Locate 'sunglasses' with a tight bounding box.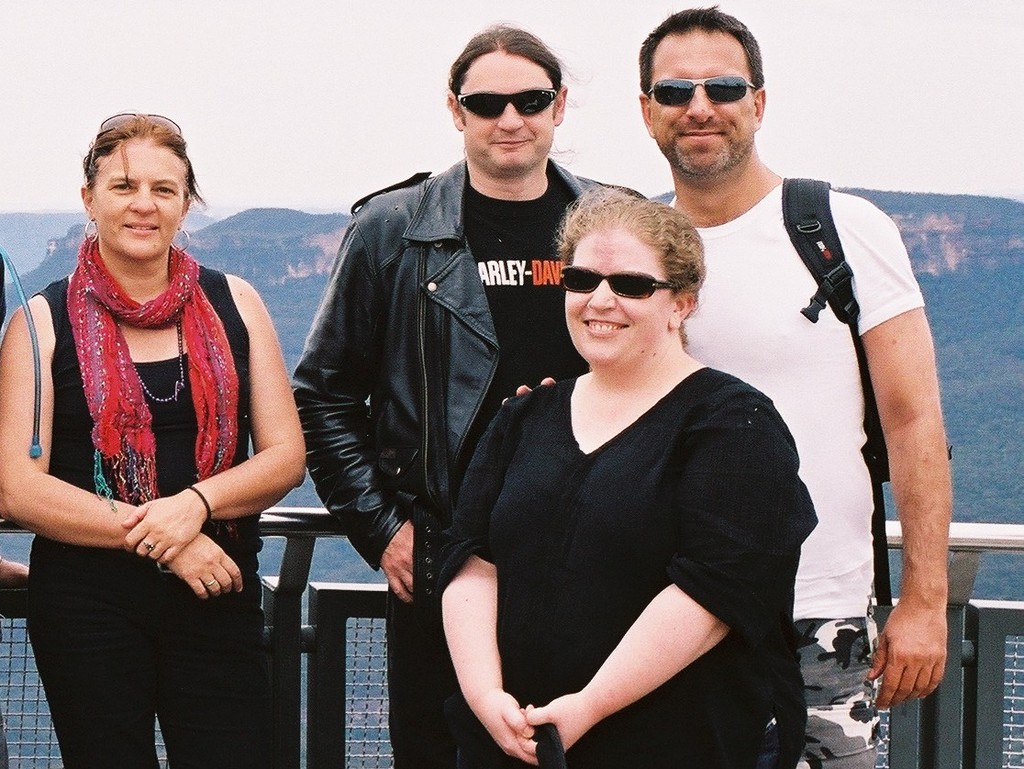
bbox=[84, 104, 192, 170].
